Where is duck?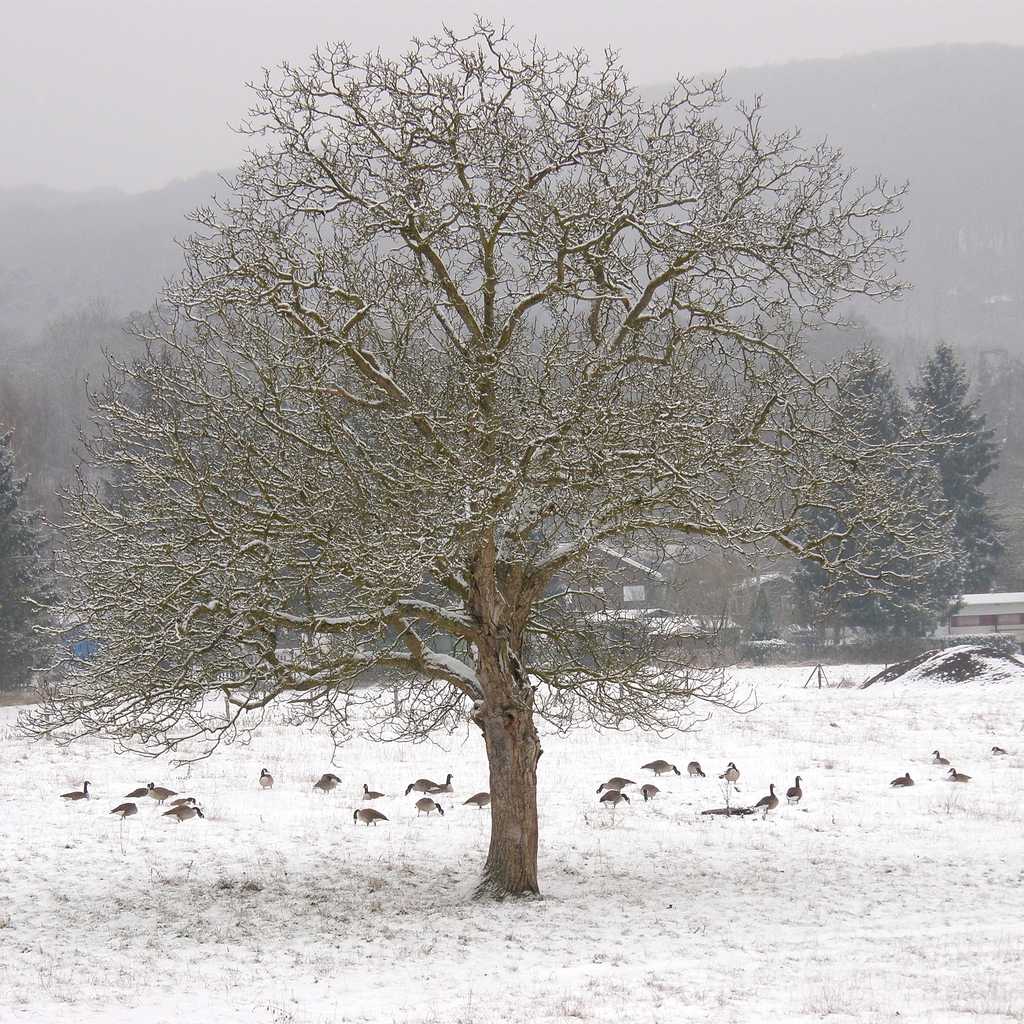
(640,781,666,817).
